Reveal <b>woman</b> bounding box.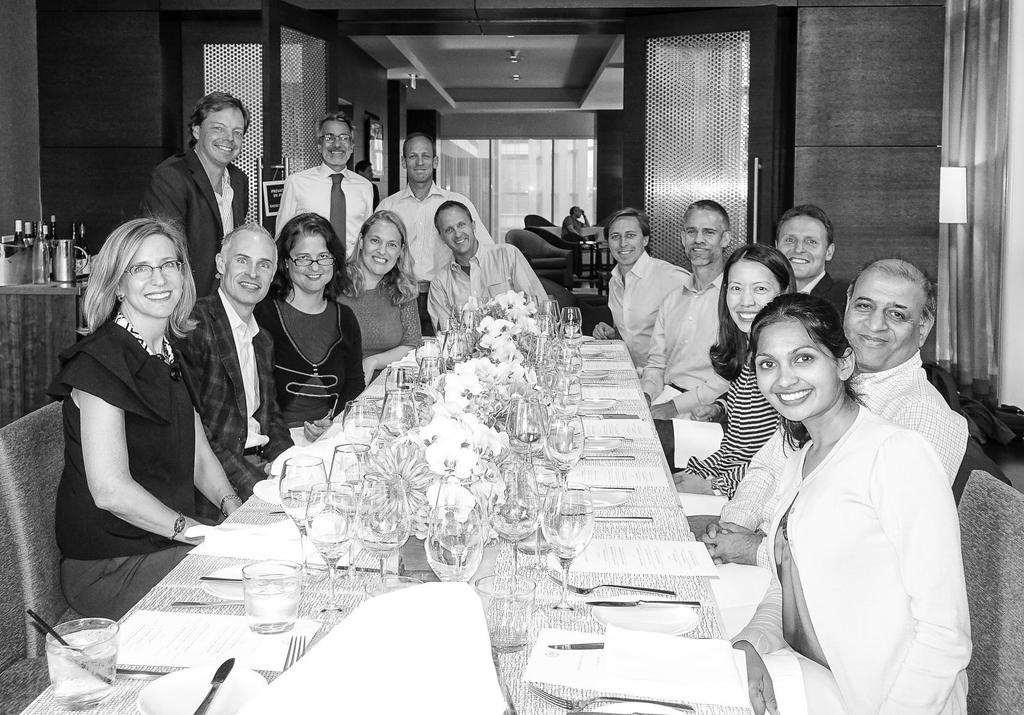
Revealed: 339,211,427,386.
